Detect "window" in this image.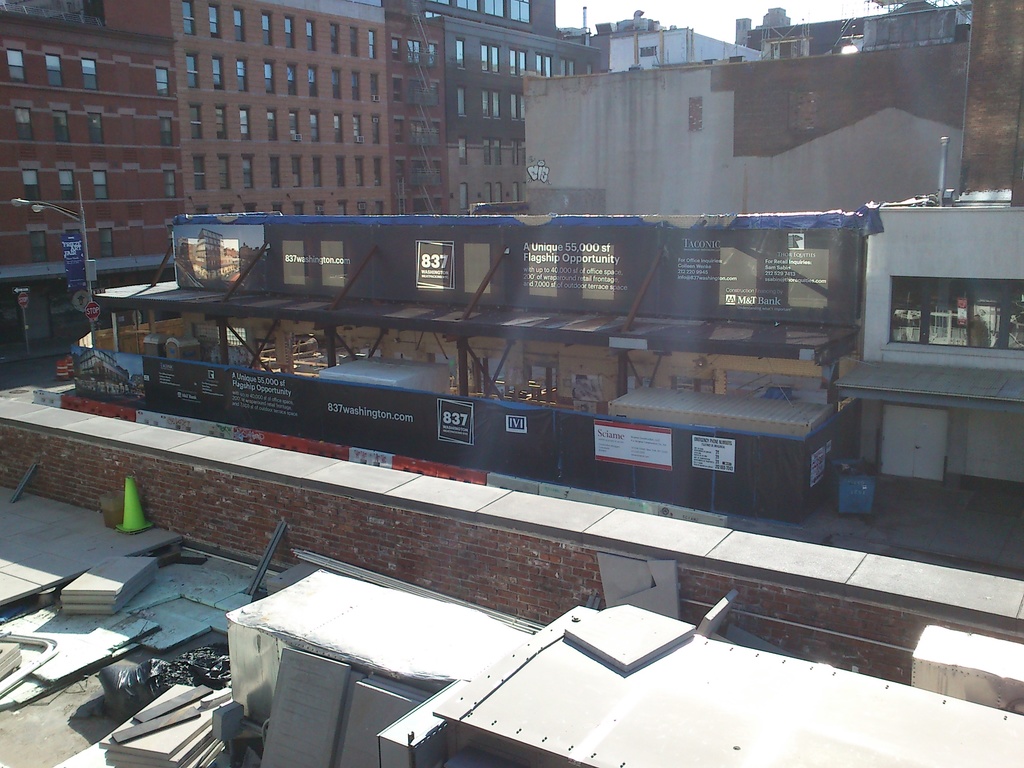
Detection: (268,155,282,192).
